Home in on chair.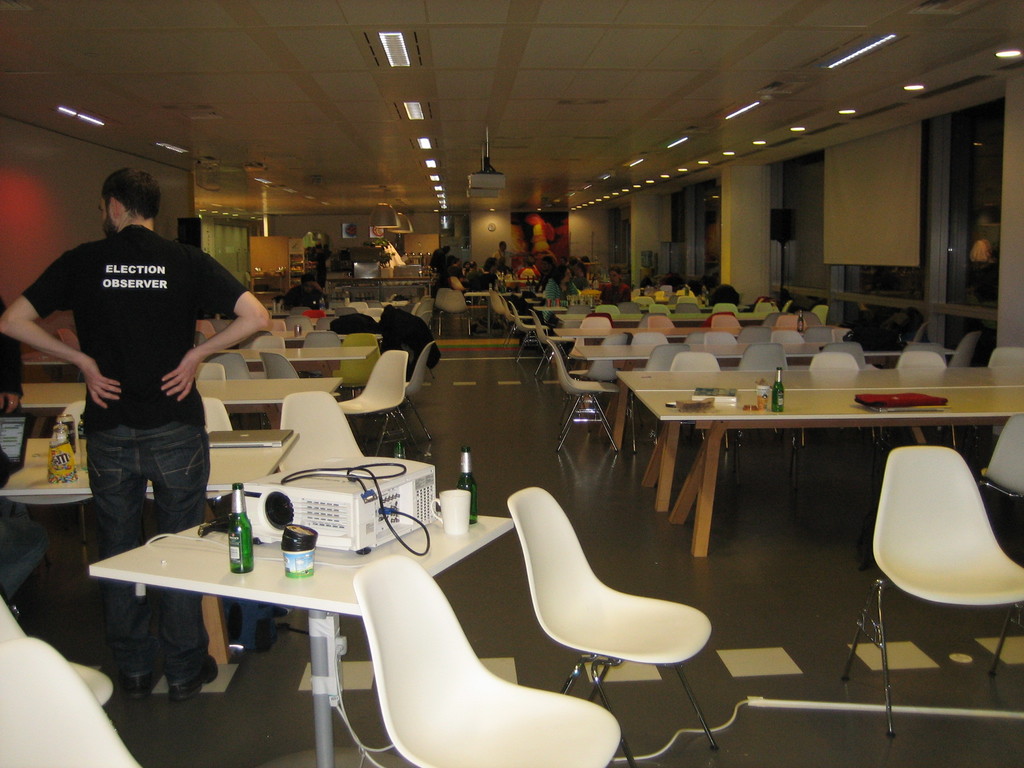
Homed in at 972 408 1023 499.
